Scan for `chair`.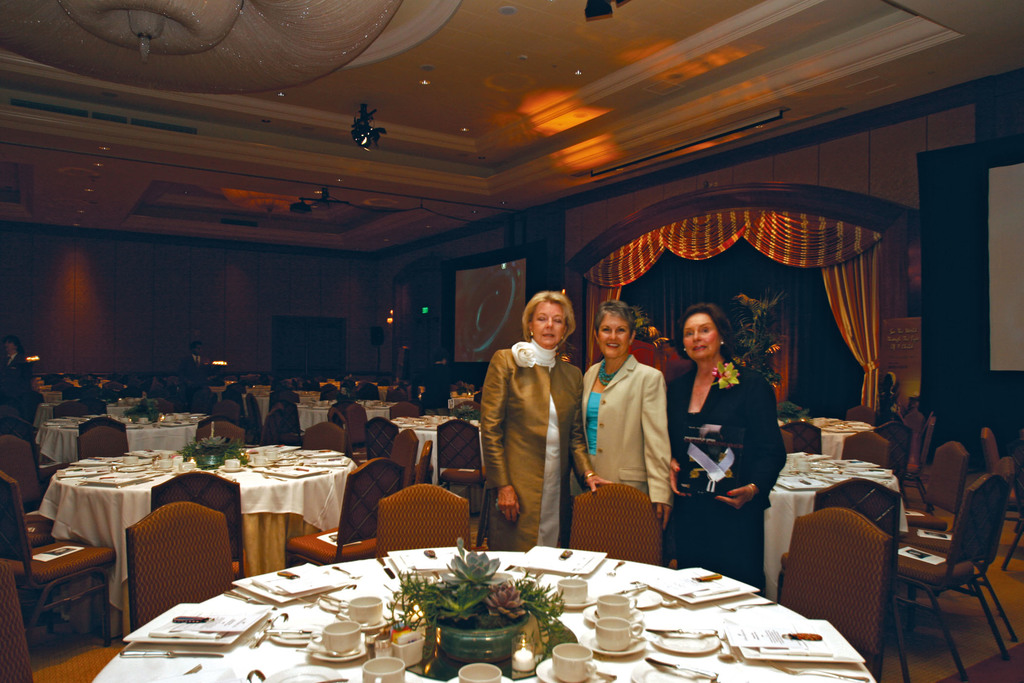
Scan result: crop(842, 406, 875, 427).
